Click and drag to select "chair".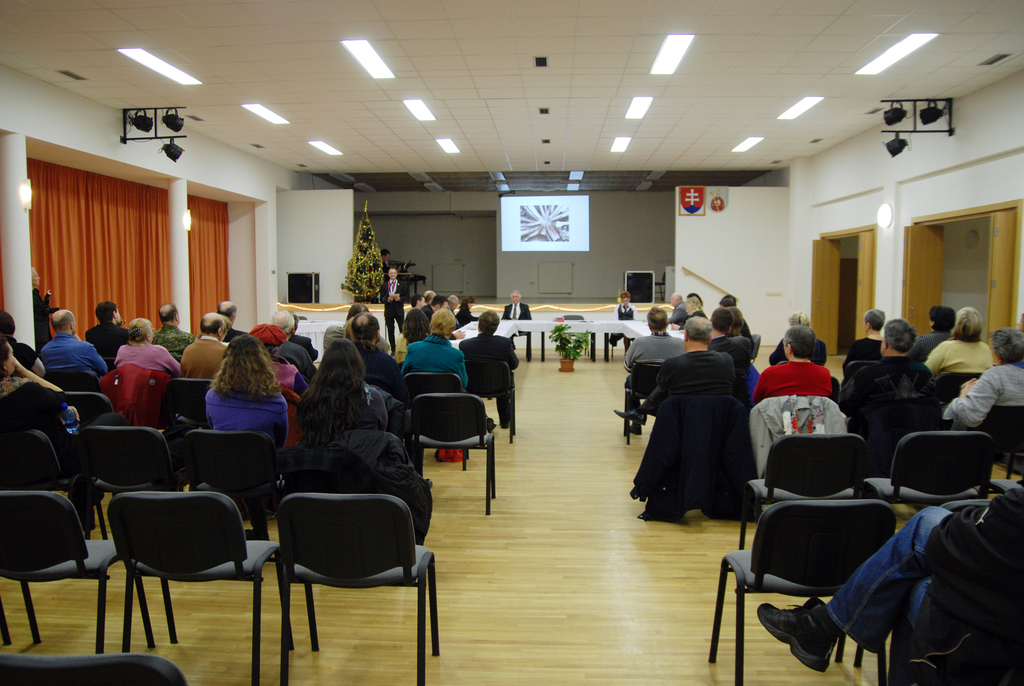
Selection: <bbox>746, 333, 761, 369</bbox>.
